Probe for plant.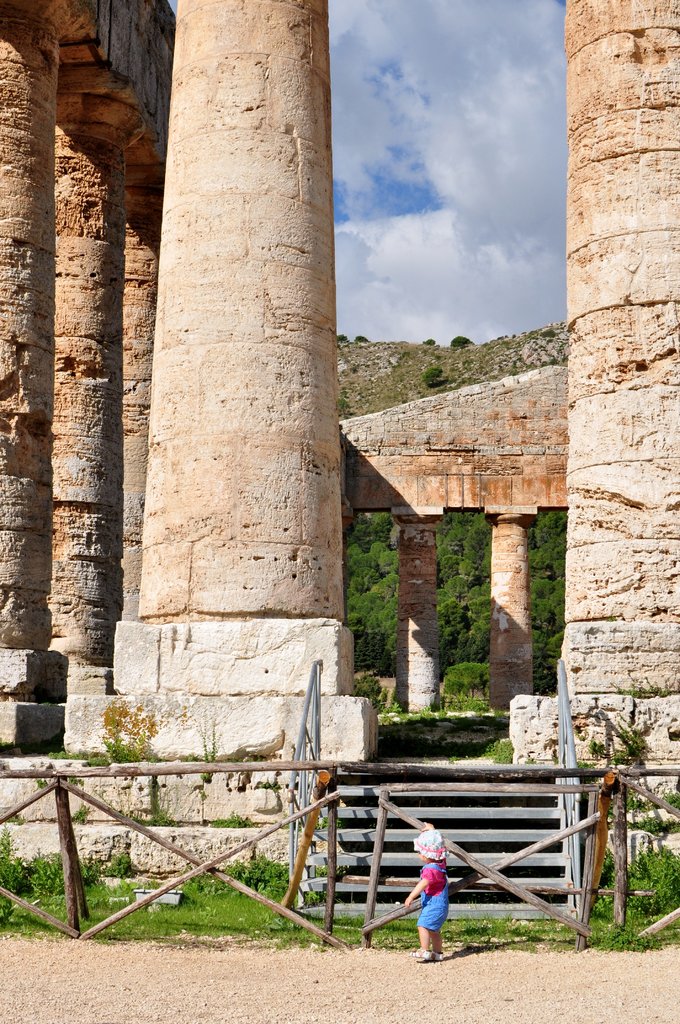
Probe result: (426, 653, 493, 703).
